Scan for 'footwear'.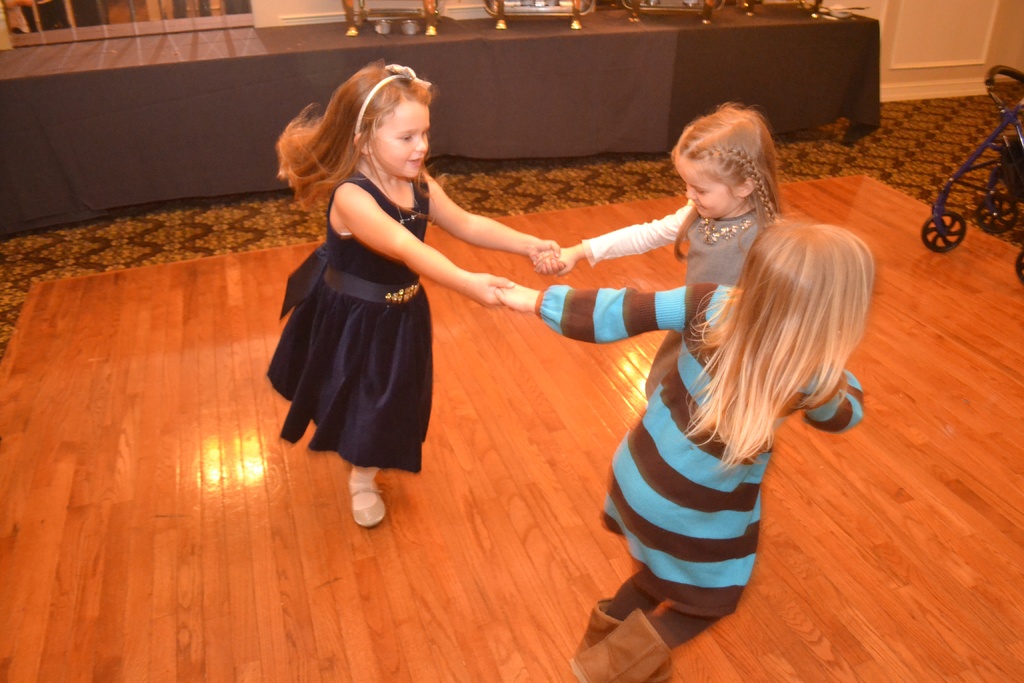
Scan result: {"x1": 344, "y1": 483, "x2": 391, "y2": 527}.
